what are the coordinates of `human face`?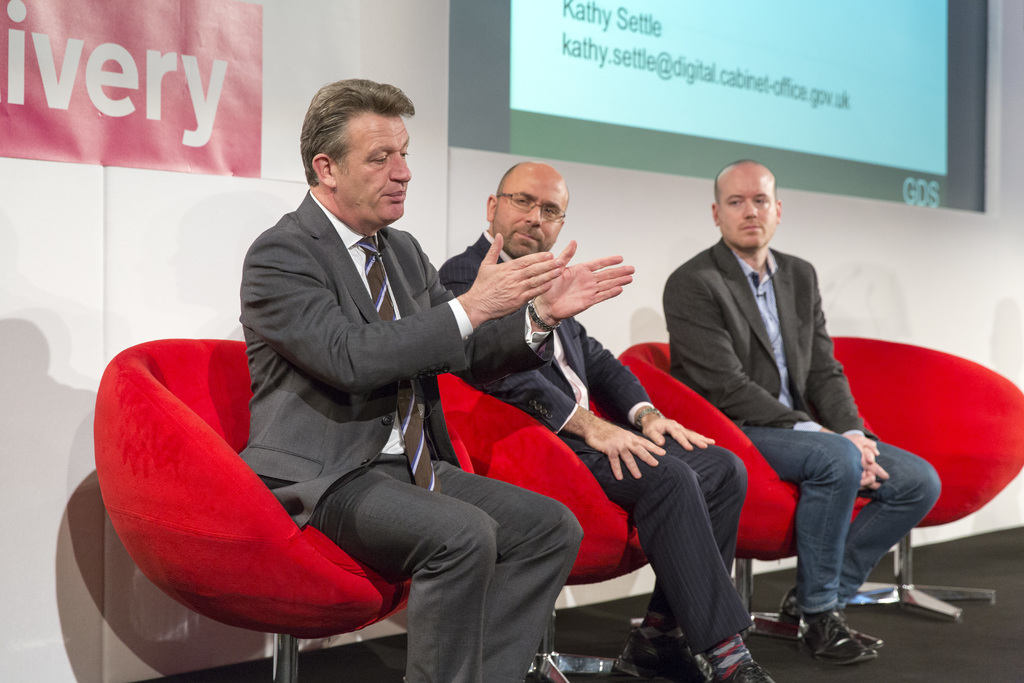
[337,114,410,220].
